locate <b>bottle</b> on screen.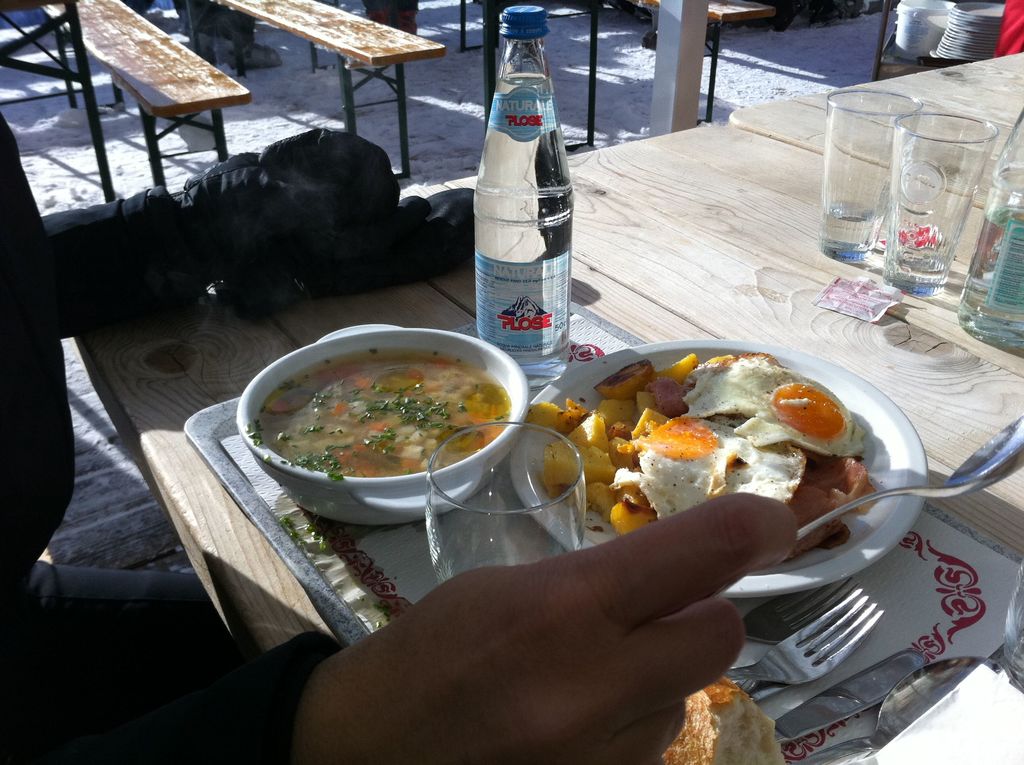
On screen at {"x1": 474, "y1": 77, "x2": 575, "y2": 389}.
